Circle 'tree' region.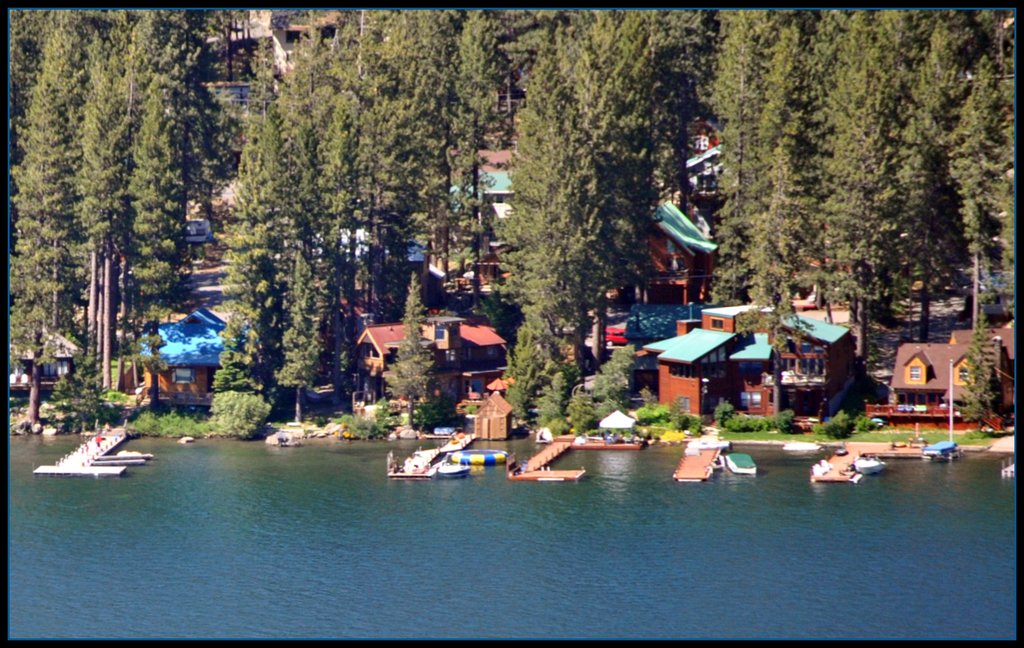
Region: <region>4, 0, 1023, 436</region>.
